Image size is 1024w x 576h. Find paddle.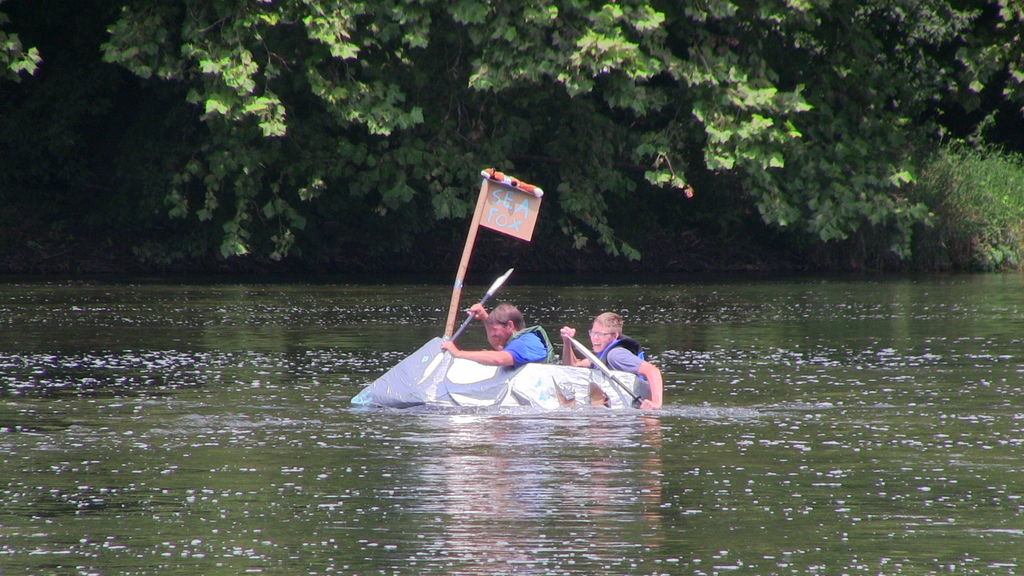
{"left": 421, "top": 269, "right": 512, "bottom": 382}.
